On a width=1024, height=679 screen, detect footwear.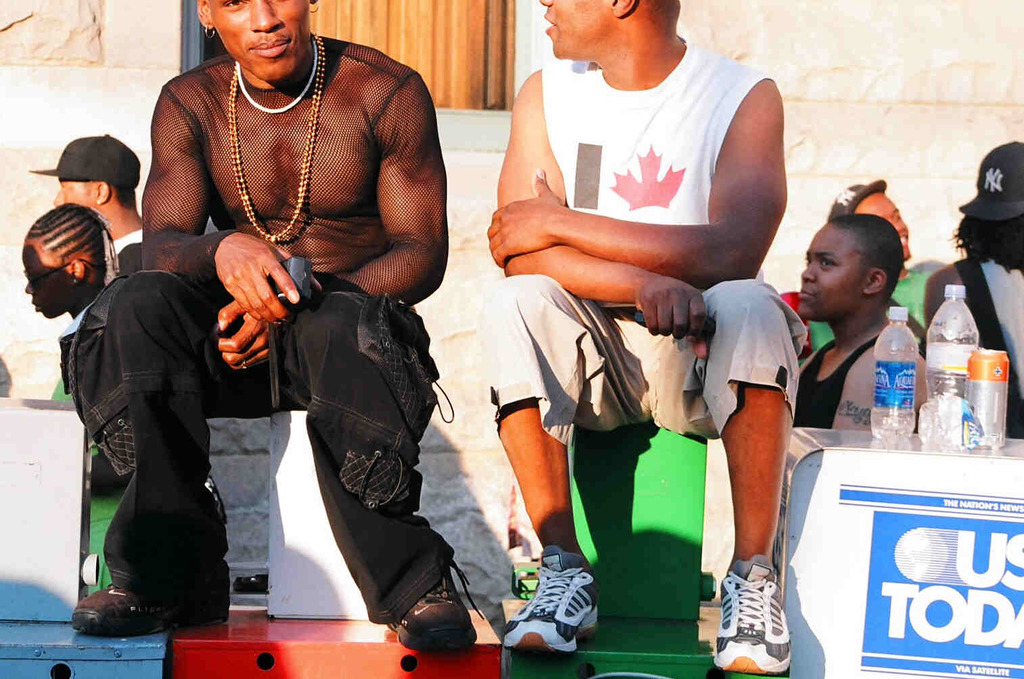
{"left": 381, "top": 555, "right": 491, "bottom": 648}.
